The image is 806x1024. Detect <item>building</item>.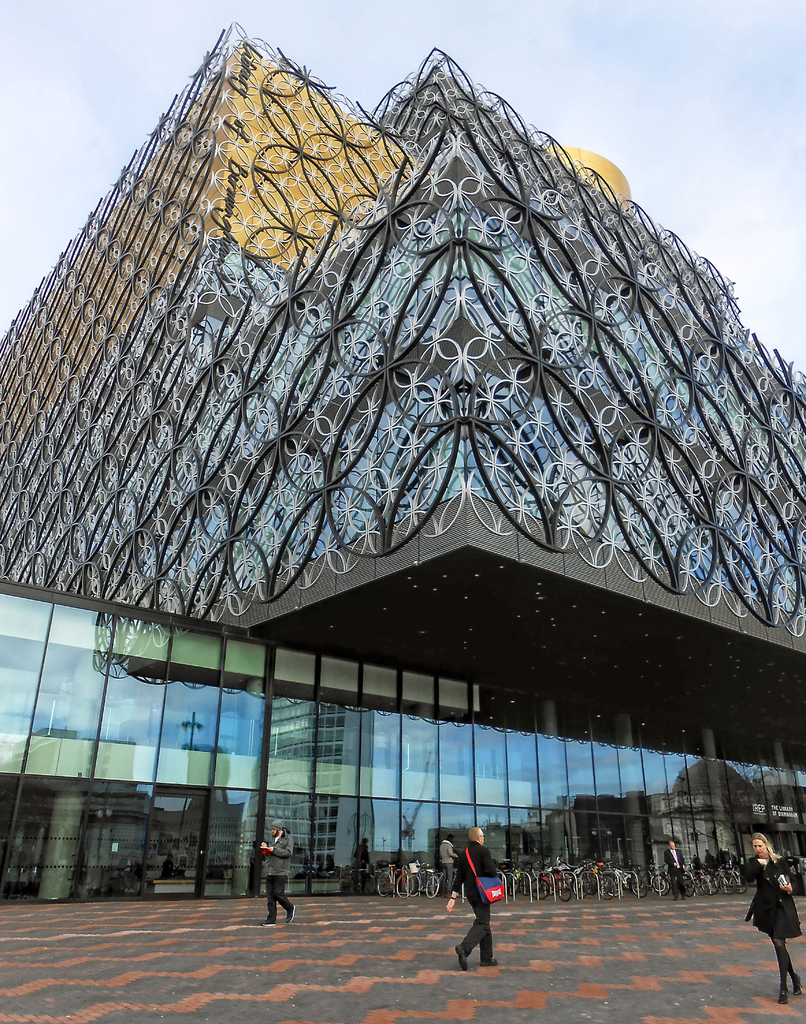
Detection: locate(0, 22, 805, 907).
